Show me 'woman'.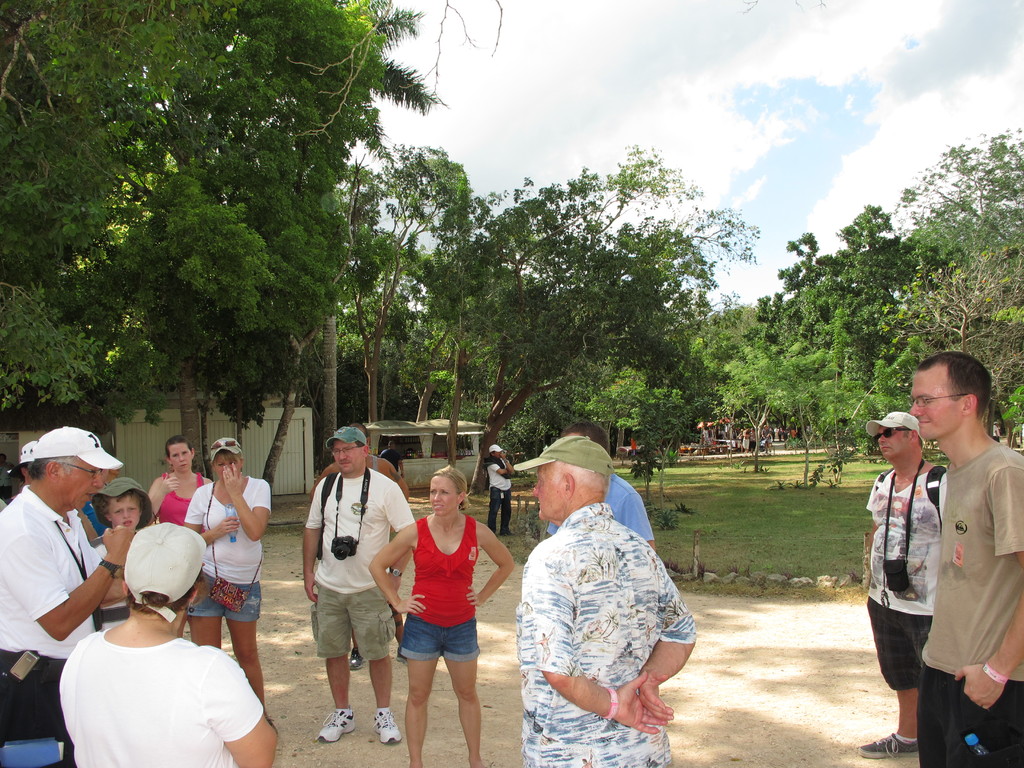
'woman' is here: box=[143, 431, 212, 641].
